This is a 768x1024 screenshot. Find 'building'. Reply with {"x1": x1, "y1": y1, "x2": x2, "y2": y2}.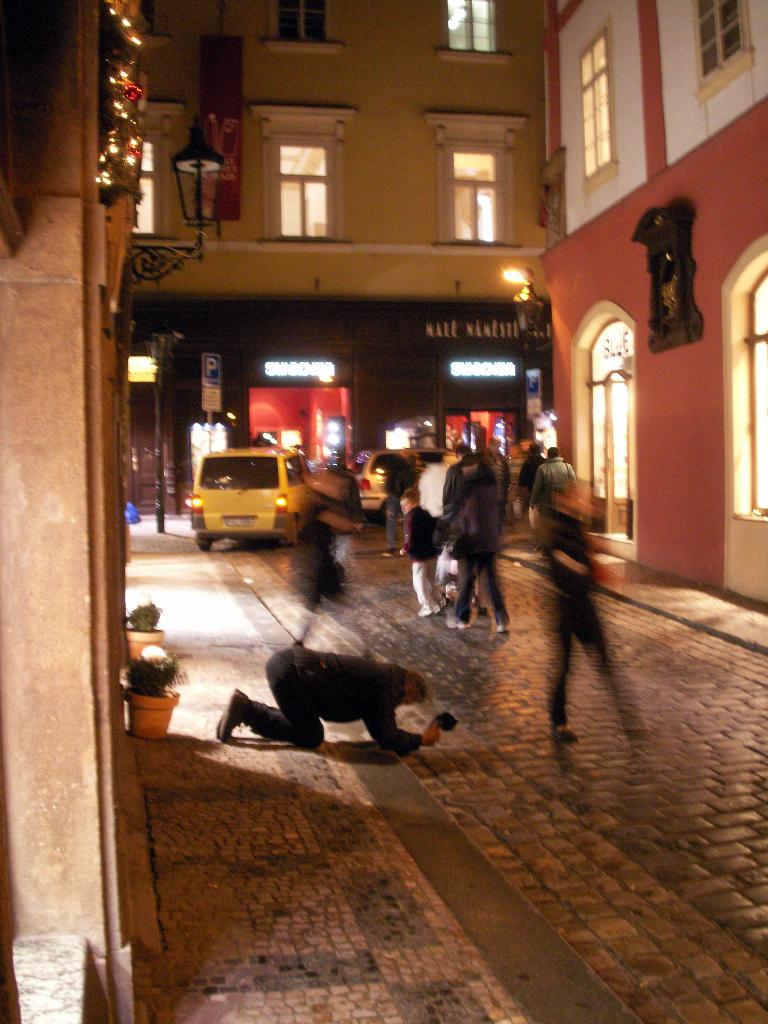
{"x1": 131, "y1": 0, "x2": 540, "y2": 526}.
